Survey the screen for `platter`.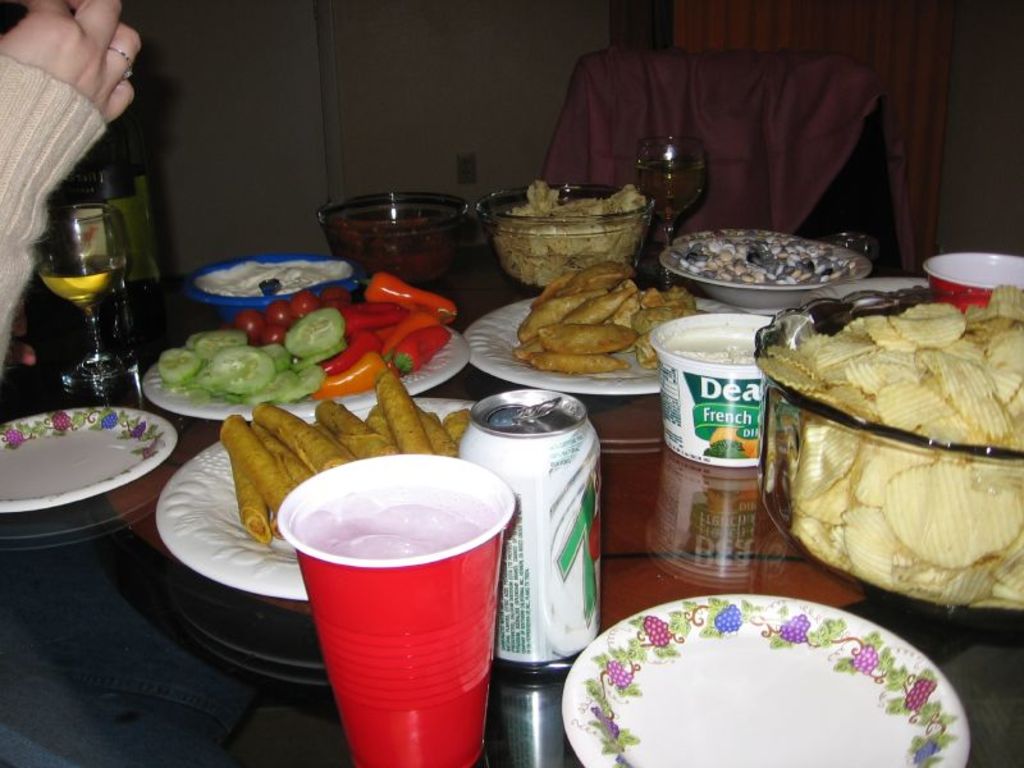
Survey found: x1=159 y1=398 x2=476 y2=595.
